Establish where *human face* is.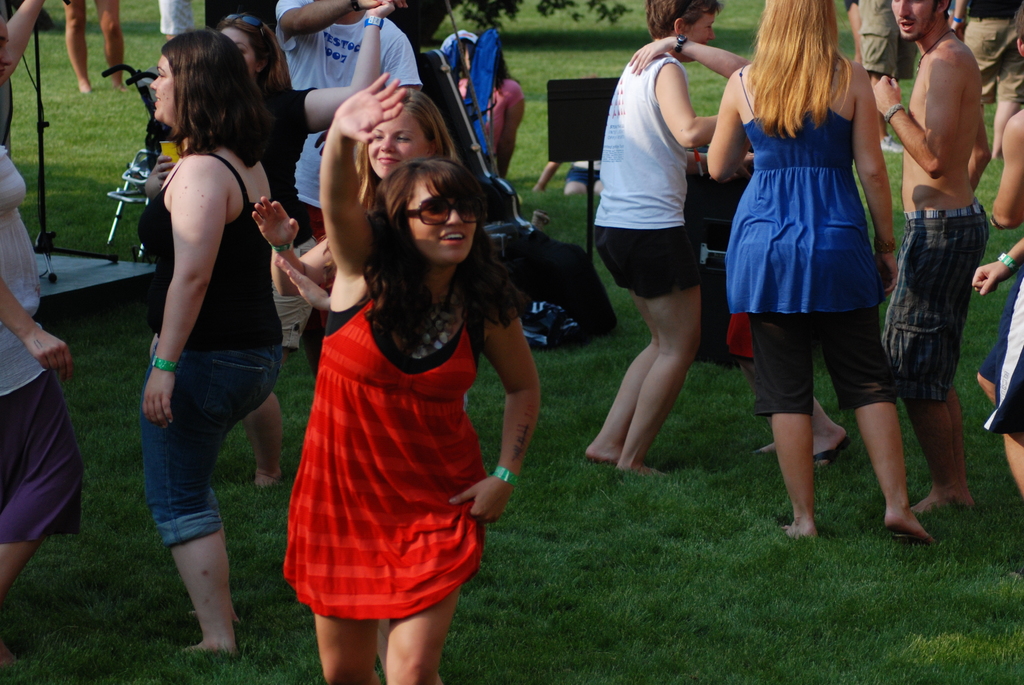
Established at 410/176/478/264.
